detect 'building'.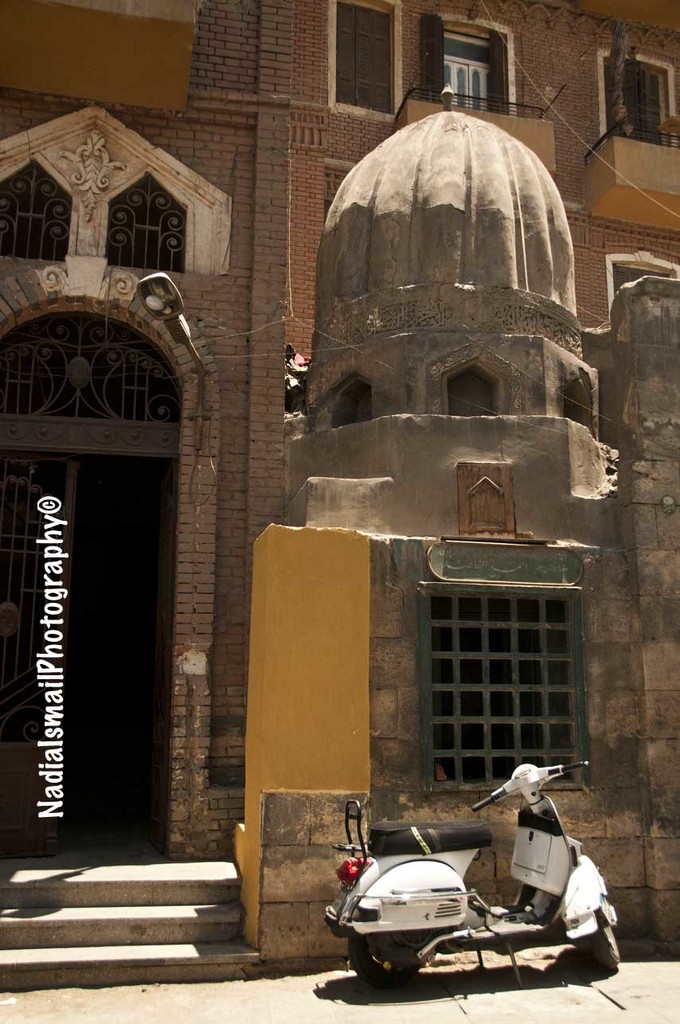
Detected at region(0, 0, 679, 971).
